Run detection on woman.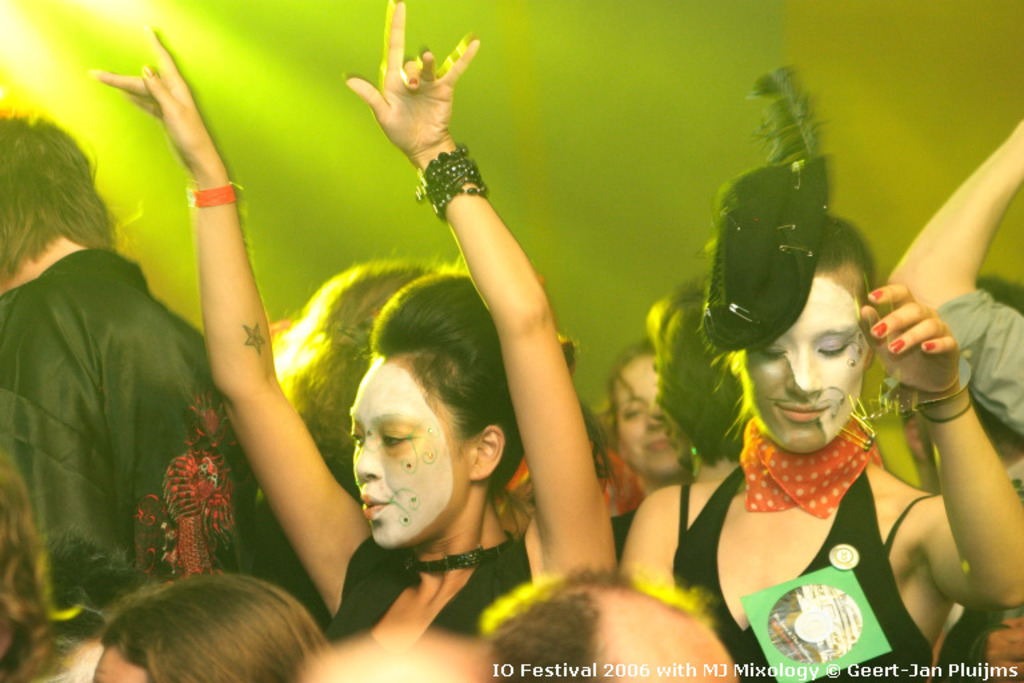
Result: Rect(87, 0, 612, 658).
